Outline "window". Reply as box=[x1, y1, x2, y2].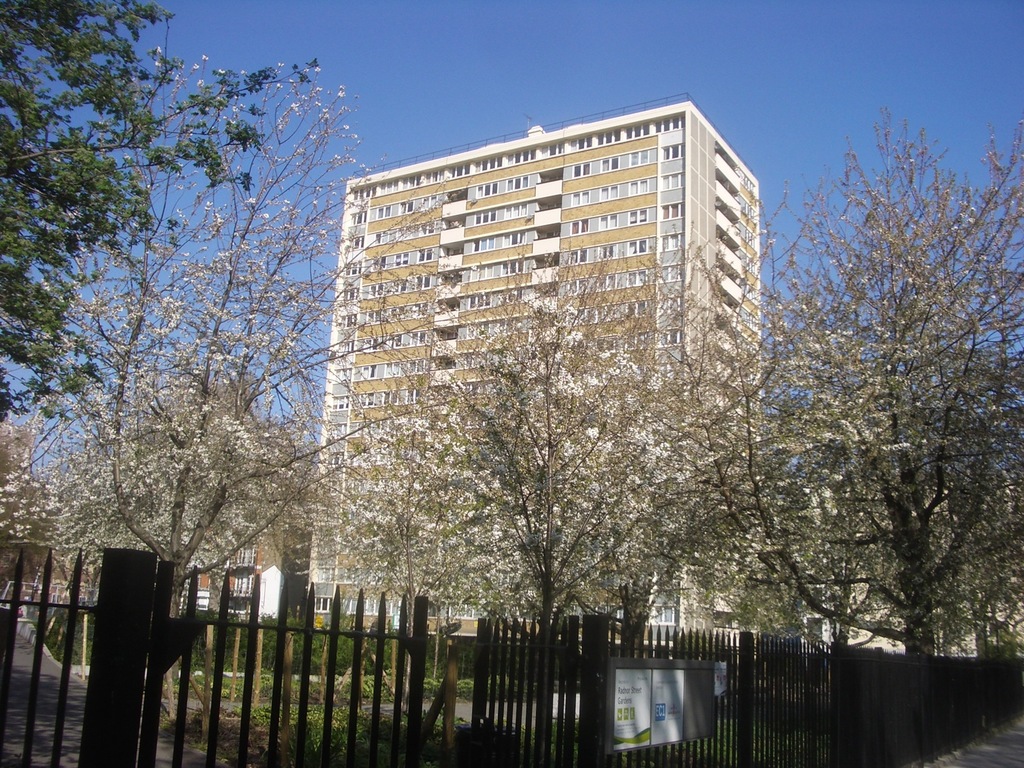
box=[659, 203, 682, 219].
